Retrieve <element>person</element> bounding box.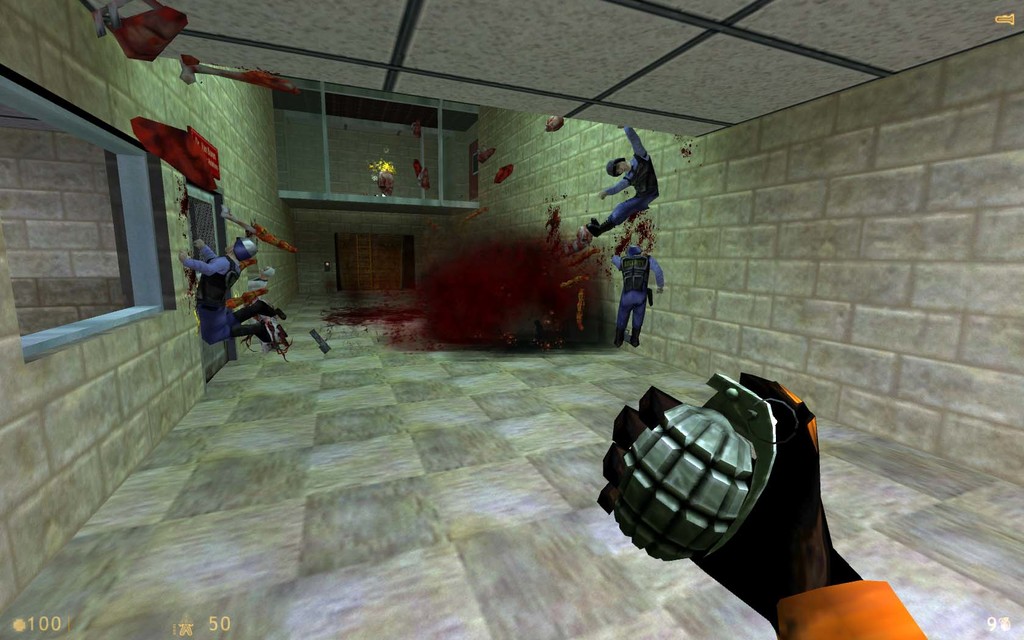
Bounding box: [596,371,929,639].
